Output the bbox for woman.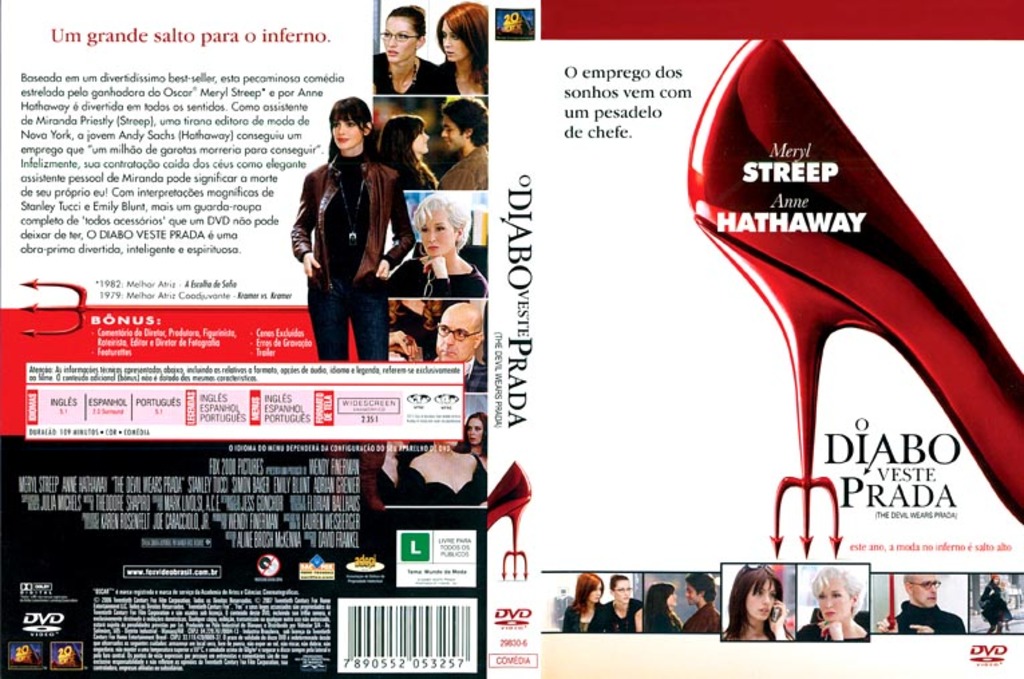
387 297 447 363.
